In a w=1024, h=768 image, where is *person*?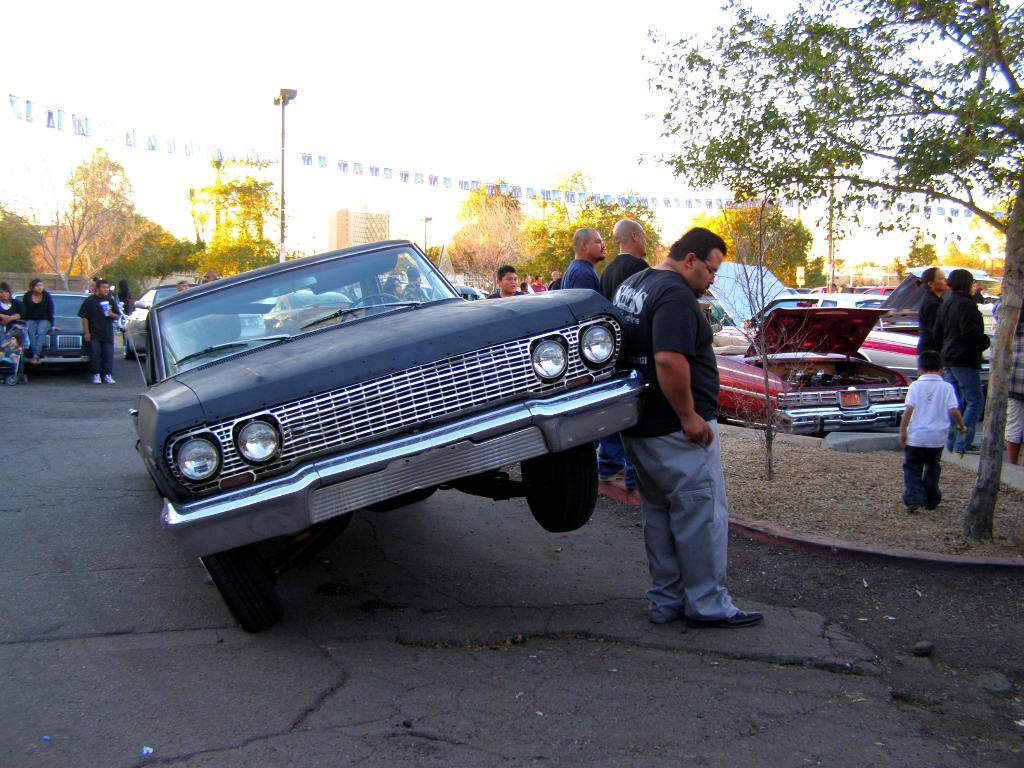
bbox=[201, 267, 218, 283].
